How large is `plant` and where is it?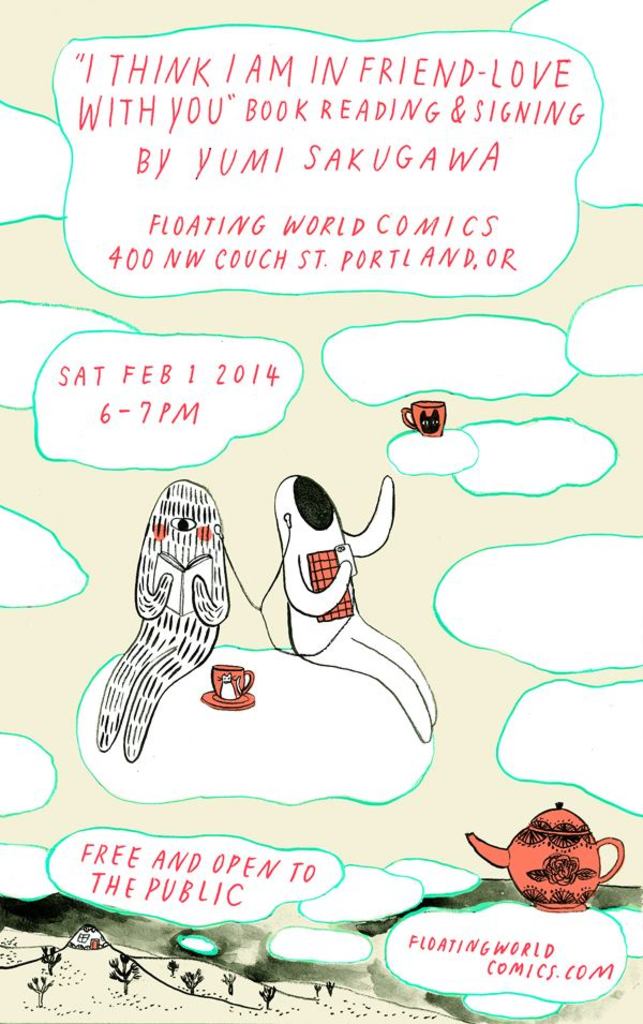
Bounding box: select_region(170, 954, 176, 975).
